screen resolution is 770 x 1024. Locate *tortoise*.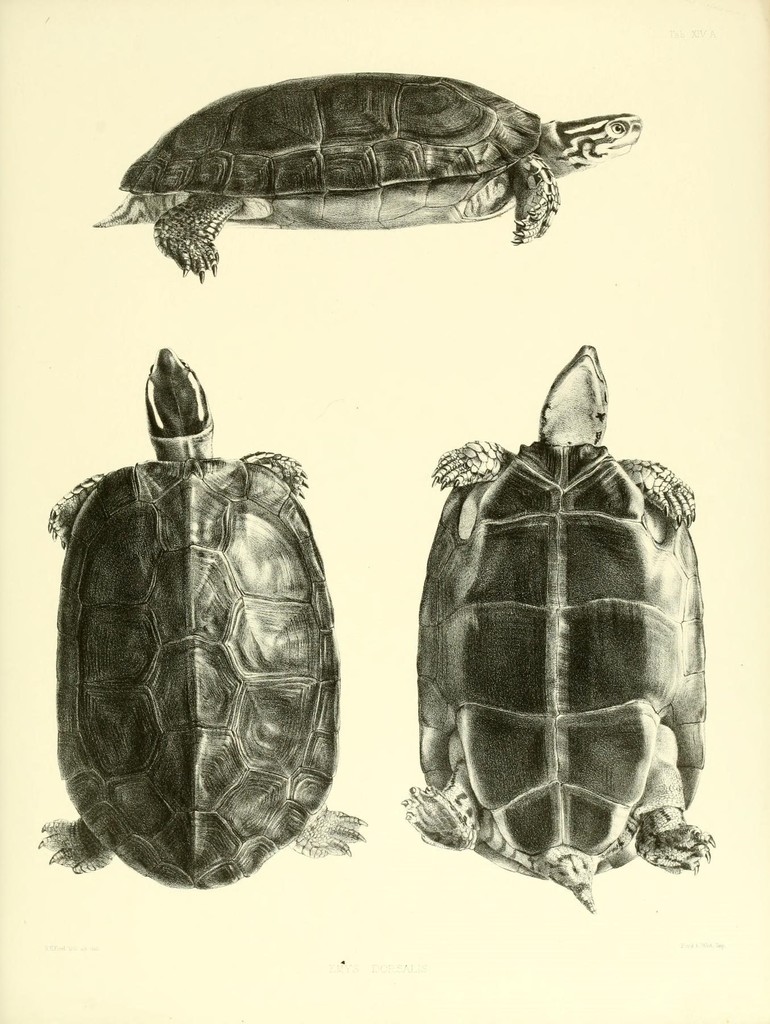
30/344/369/884.
